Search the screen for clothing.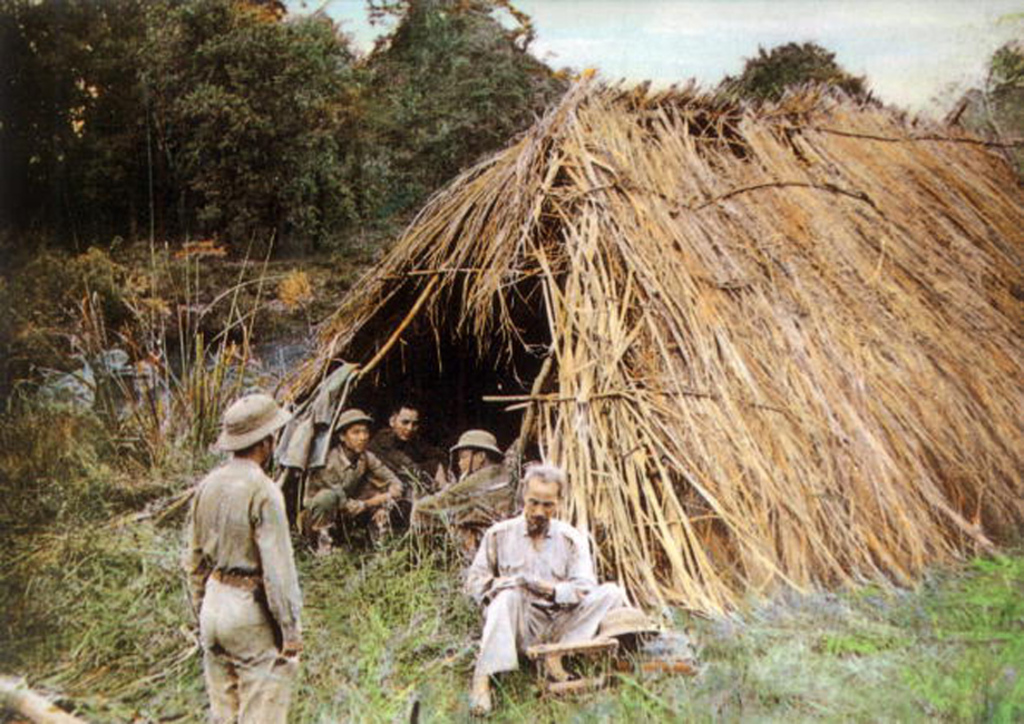
Found at <box>179,456,301,720</box>.
